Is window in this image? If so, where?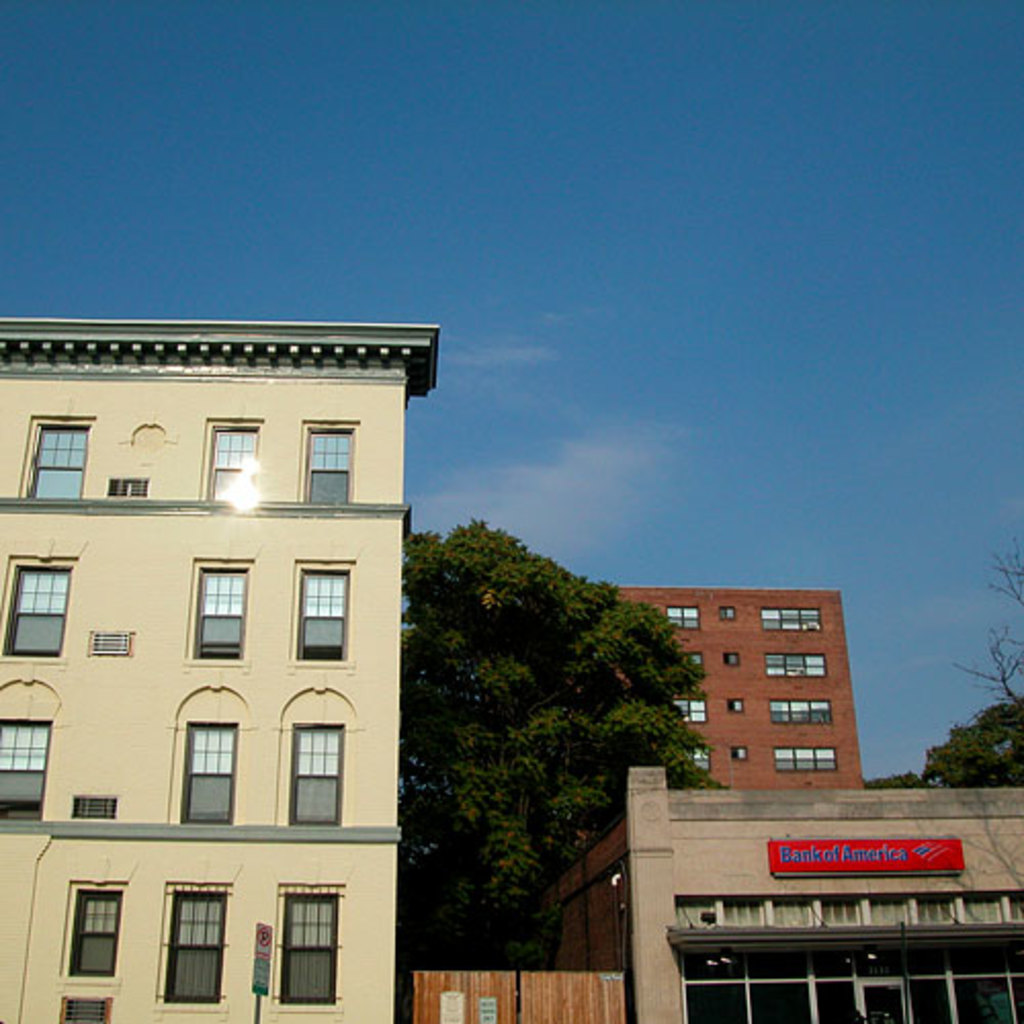
Yes, at [left=193, top=557, right=260, bottom=664].
